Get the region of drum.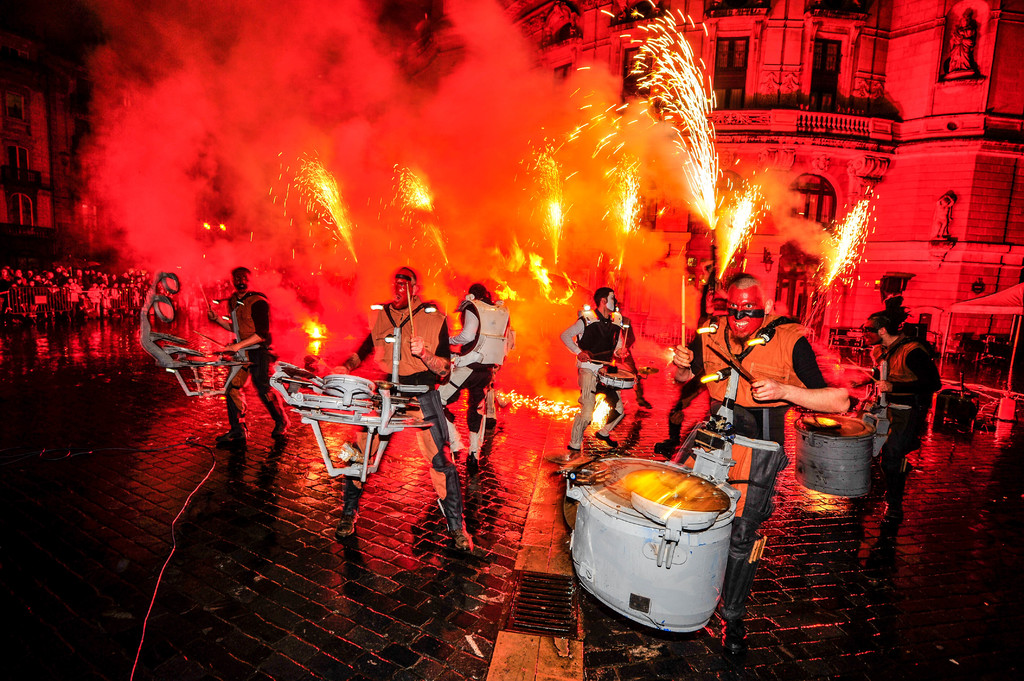
locate(792, 414, 874, 495).
